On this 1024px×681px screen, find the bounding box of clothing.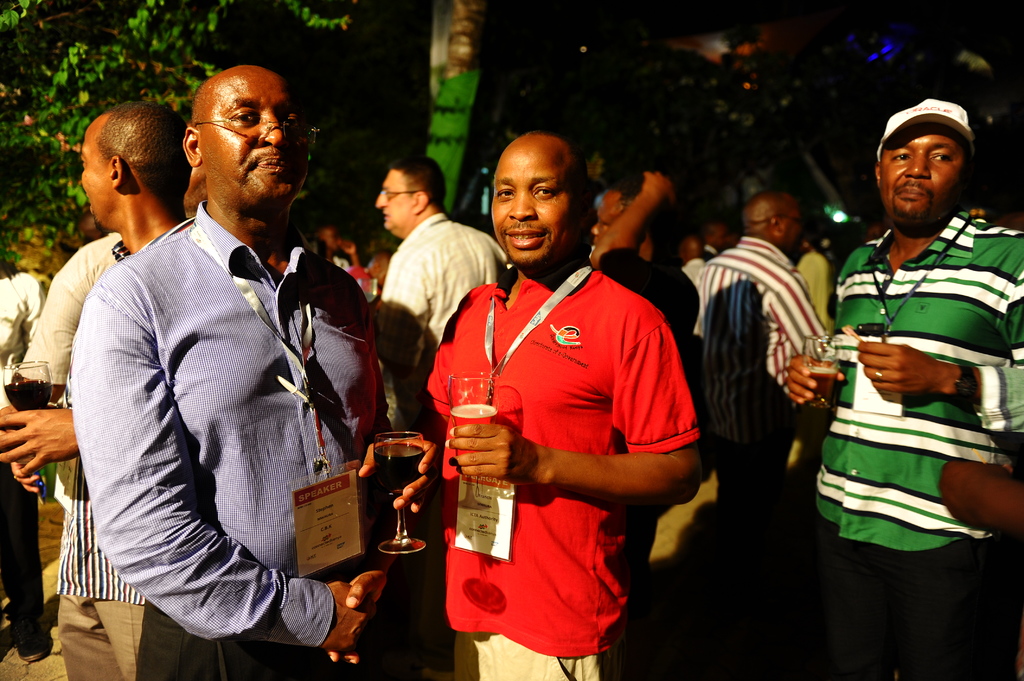
Bounding box: 433:262:701:680.
